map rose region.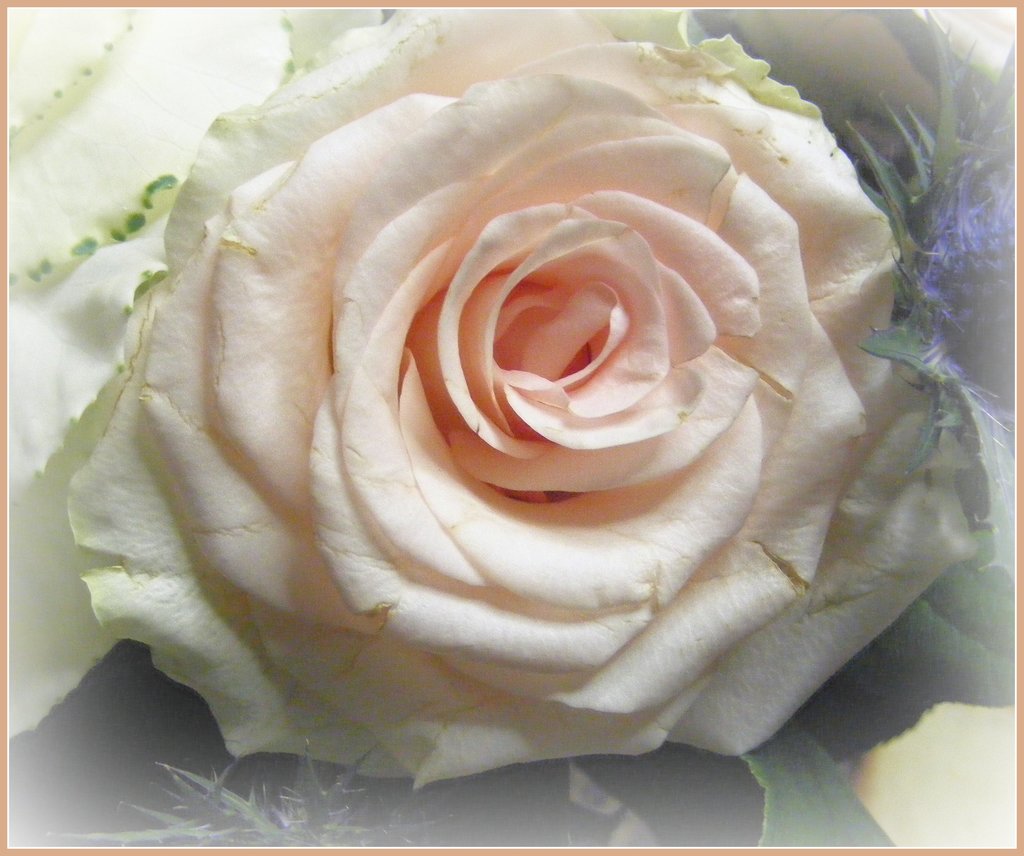
Mapped to box=[59, 0, 974, 802].
